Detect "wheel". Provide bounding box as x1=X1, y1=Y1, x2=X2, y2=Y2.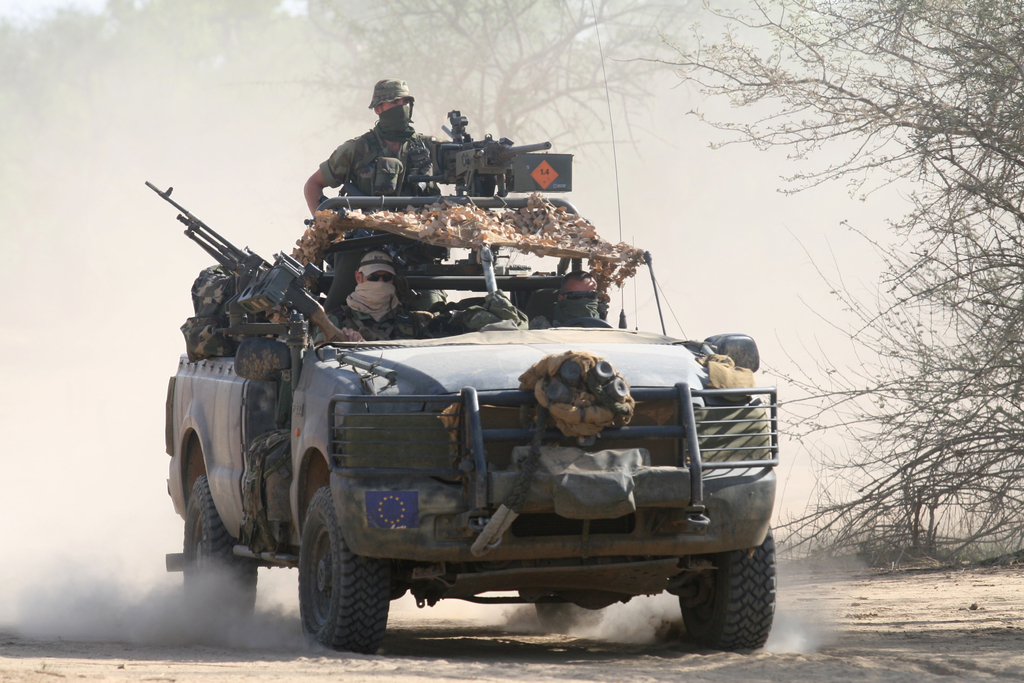
x1=539, y1=595, x2=602, y2=641.
